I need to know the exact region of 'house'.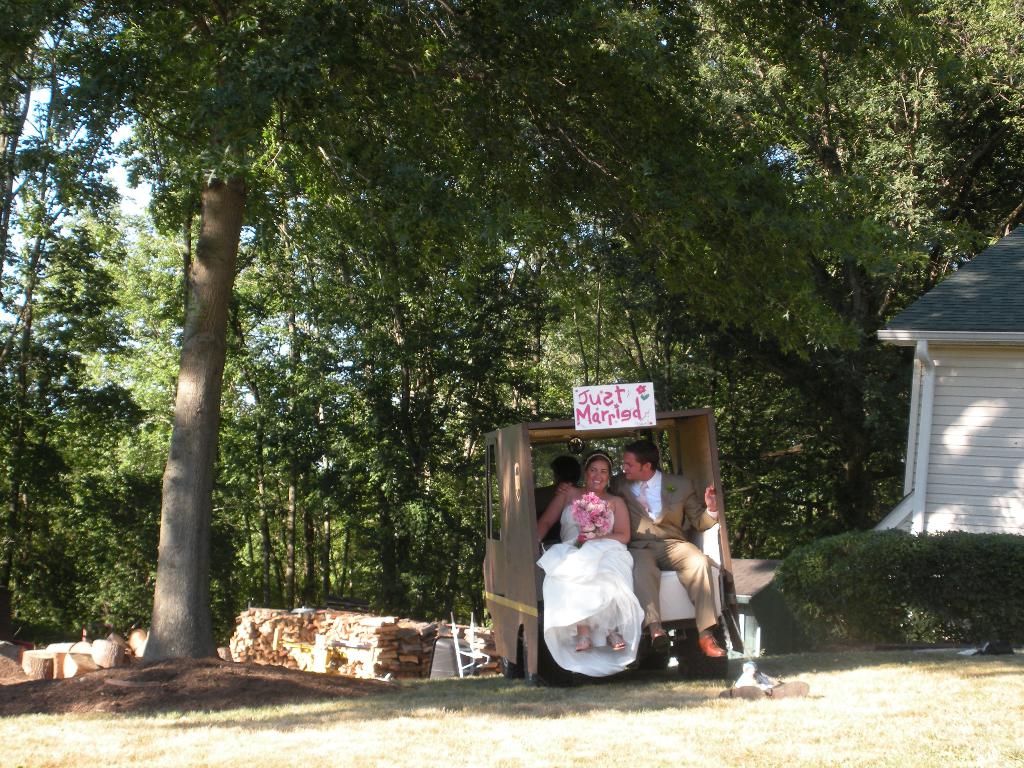
Region: rect(867, 207, 1023, 541).
